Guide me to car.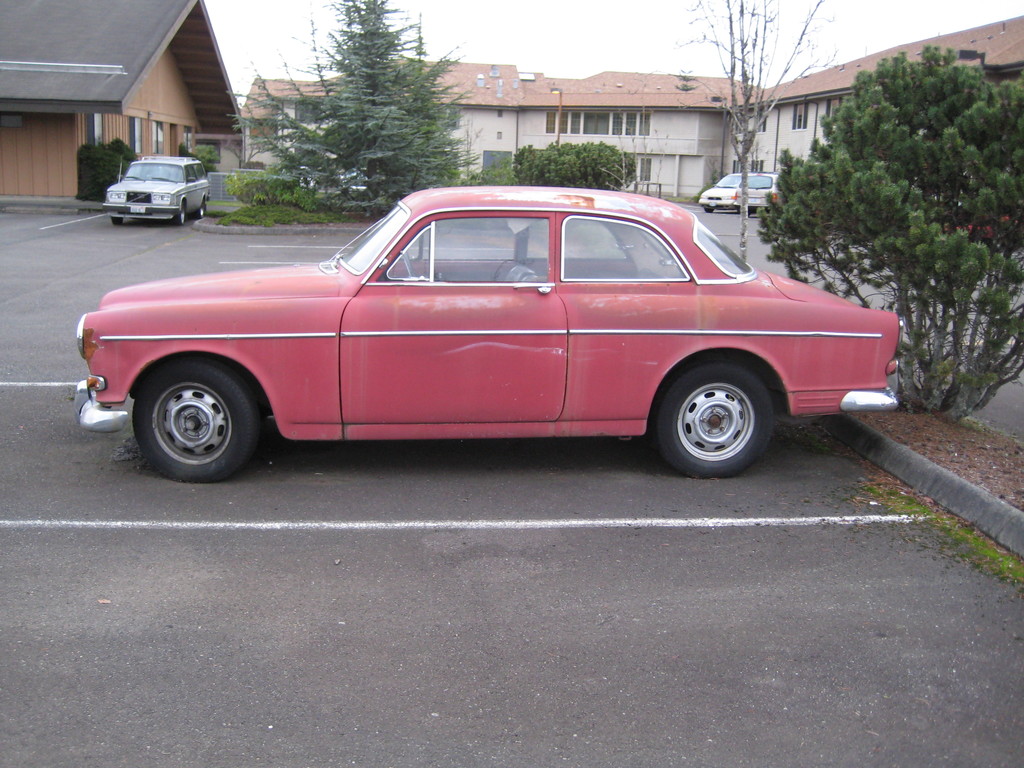
Guidance: <box>736,170,783,200</box>.
